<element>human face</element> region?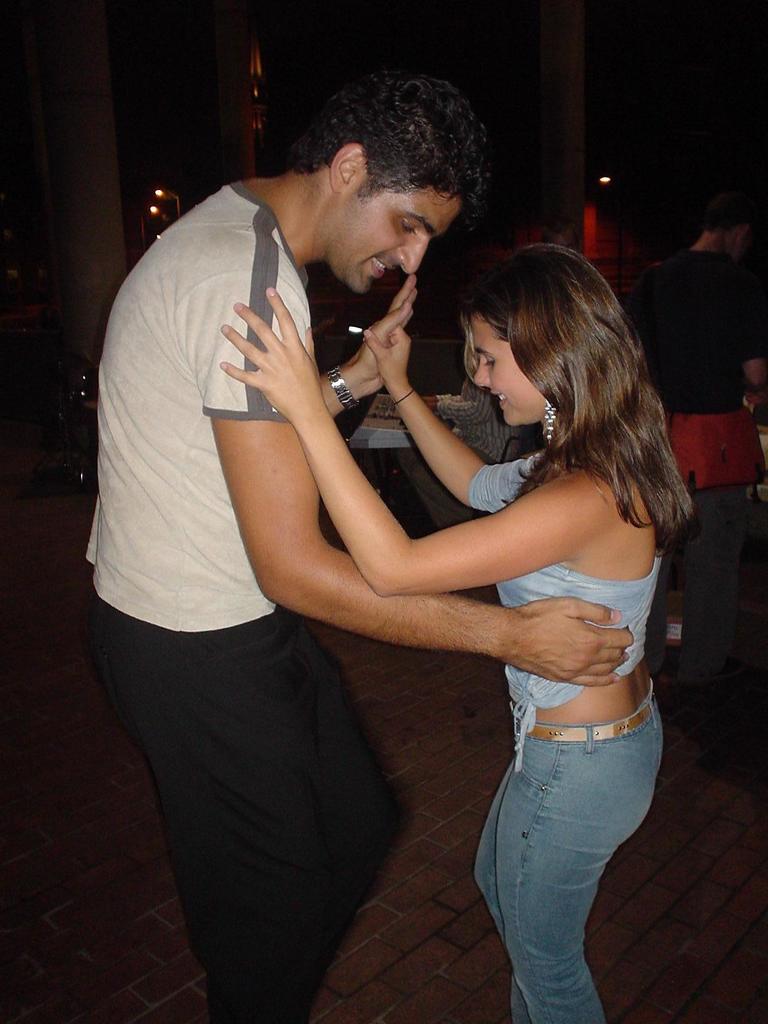
<bbox>326, 180, 464, 295</bbox>
